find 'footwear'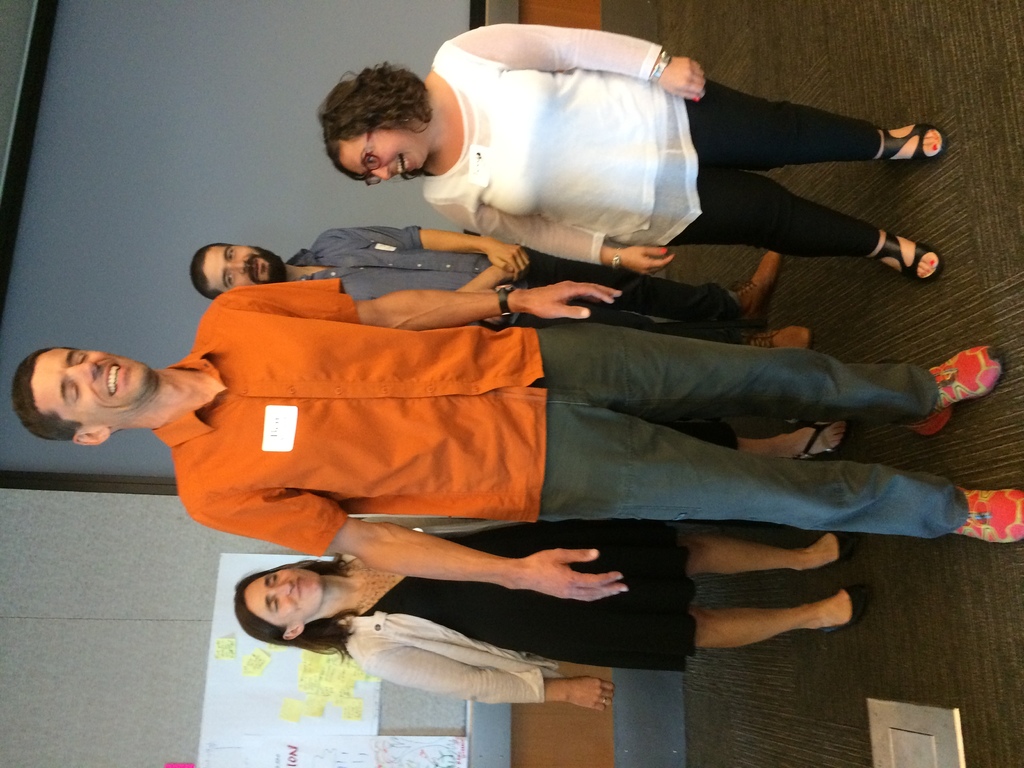
BBox(739, 326, 815, 348)
